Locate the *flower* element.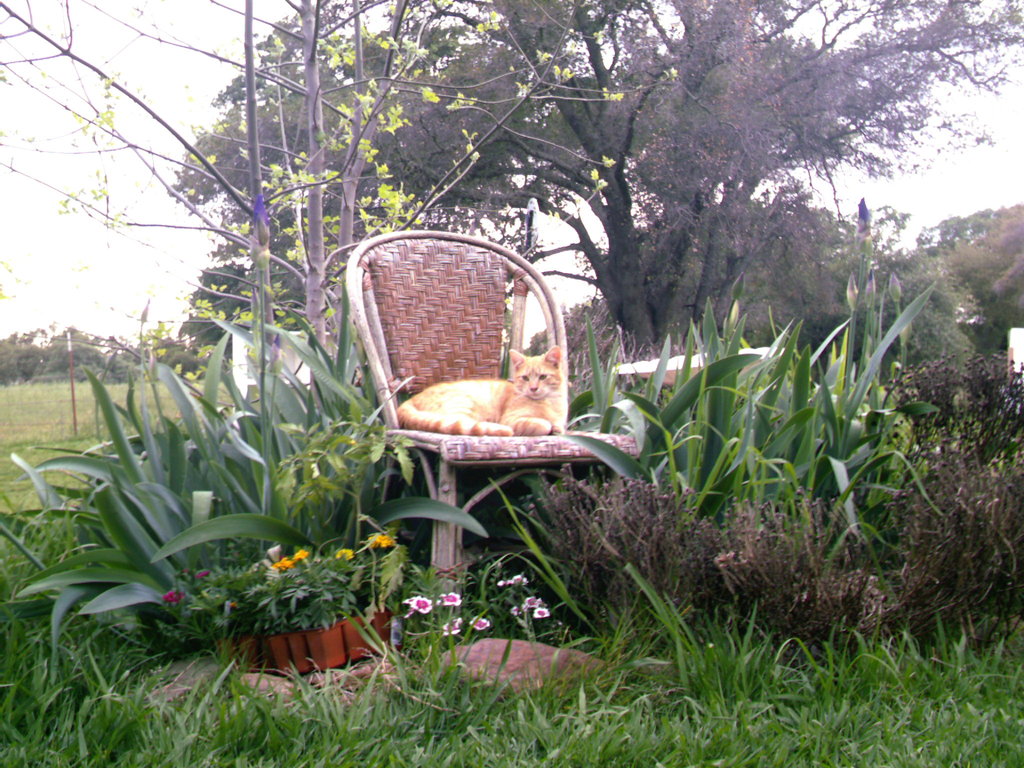
Element bbox: 512,602,521,618.
